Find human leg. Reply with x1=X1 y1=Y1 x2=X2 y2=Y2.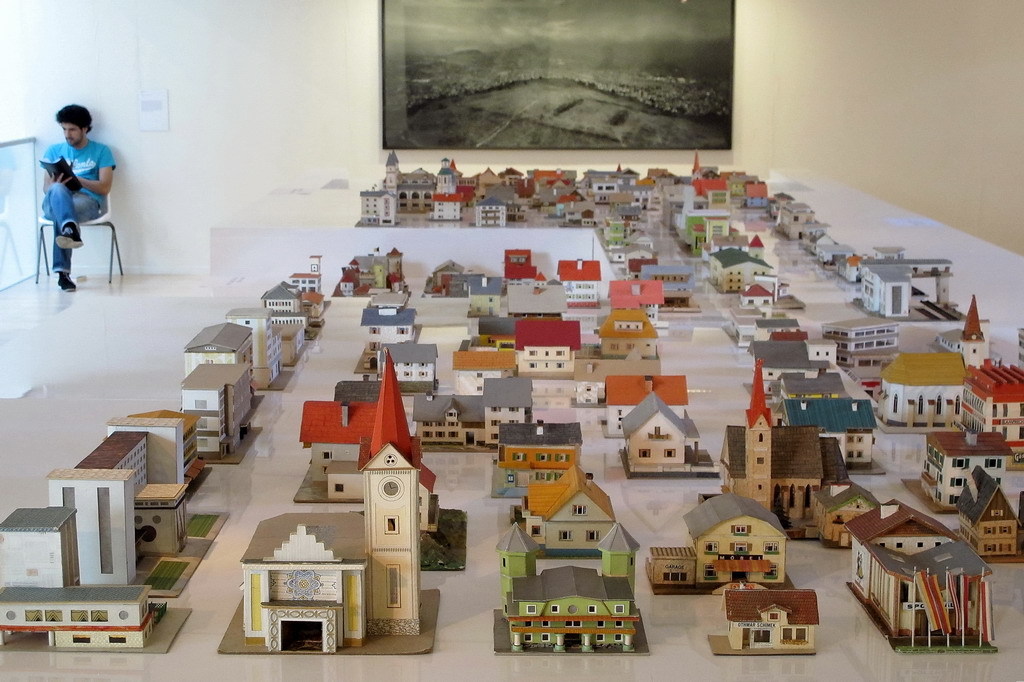
x1=33 y1=178 x2=78 y2=250.
